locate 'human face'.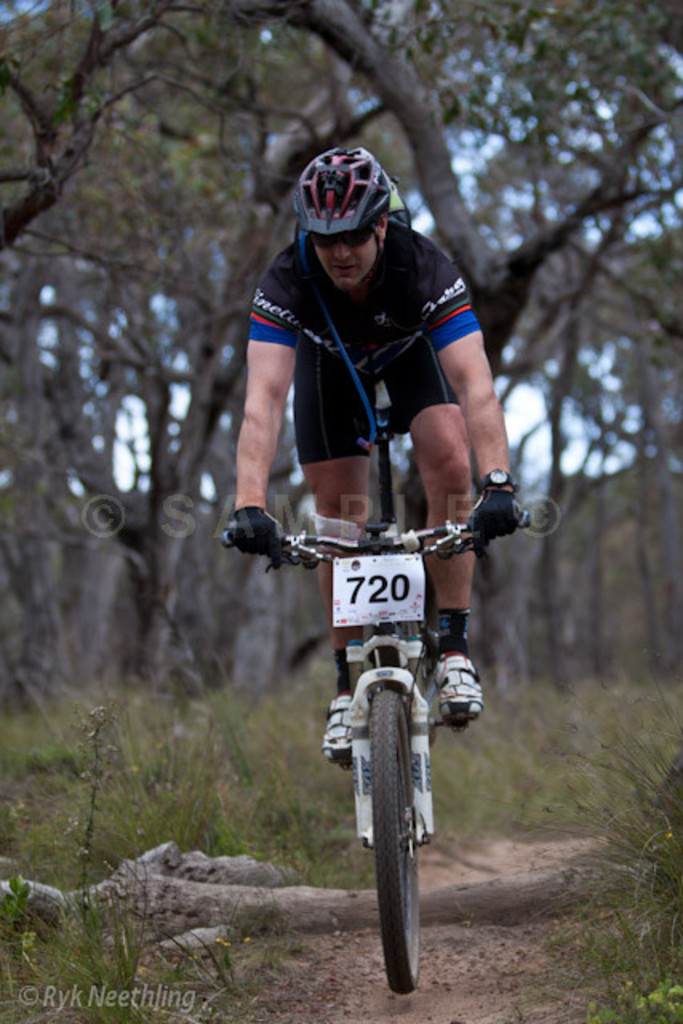
Bounding box: bbox=(317, 232, 376, 290).
